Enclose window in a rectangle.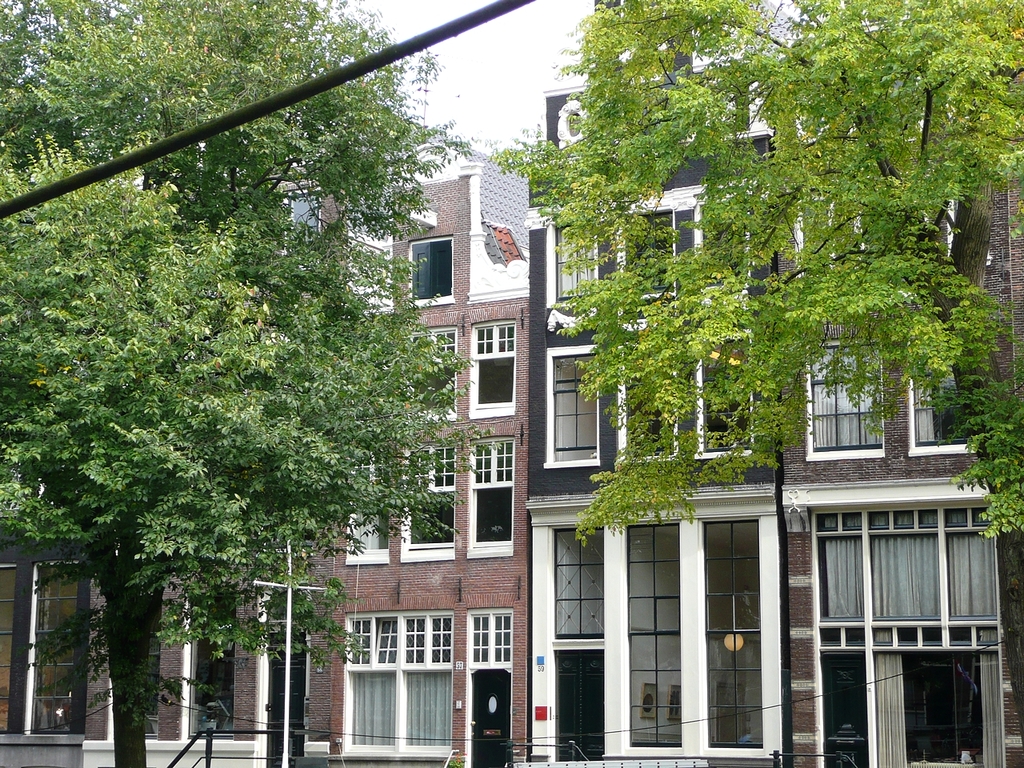
left=339, top=613, right=454, bottom=758.
